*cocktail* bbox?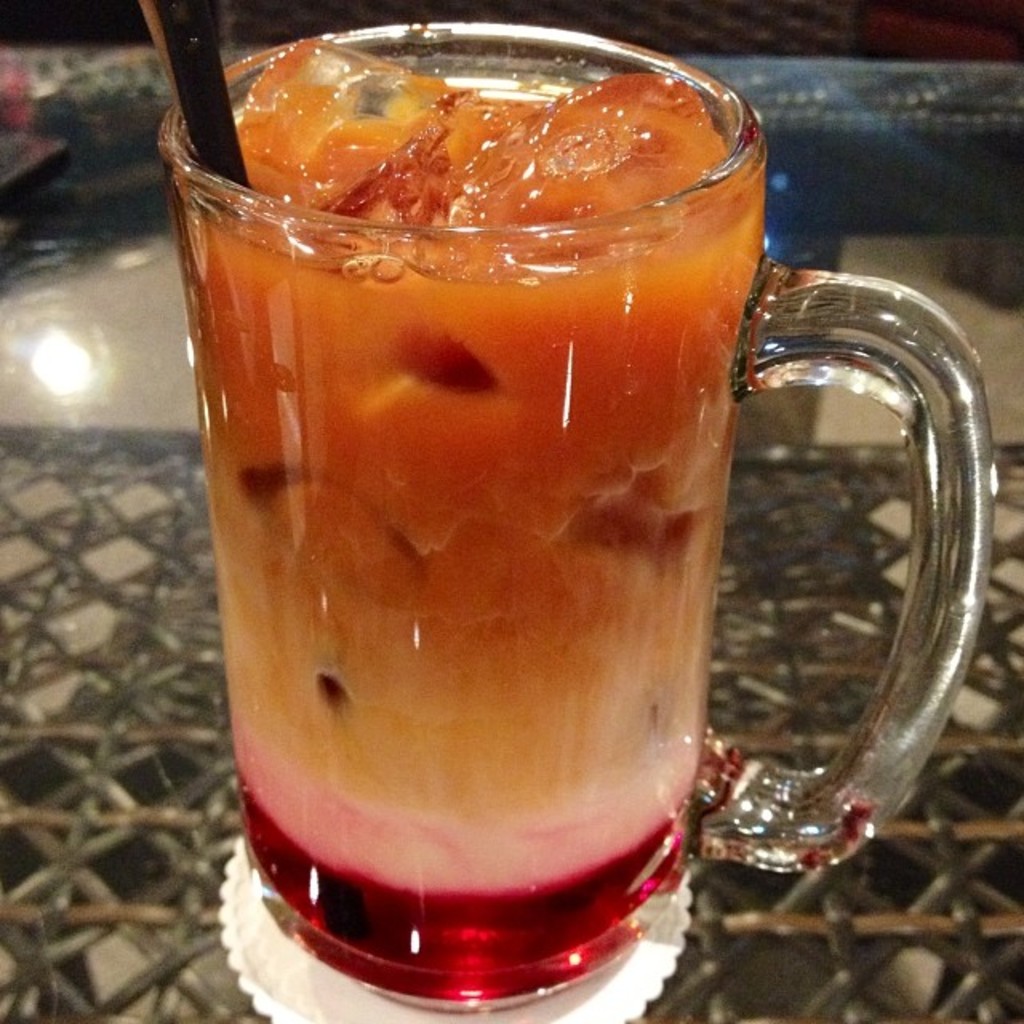
147 0 997 1014
